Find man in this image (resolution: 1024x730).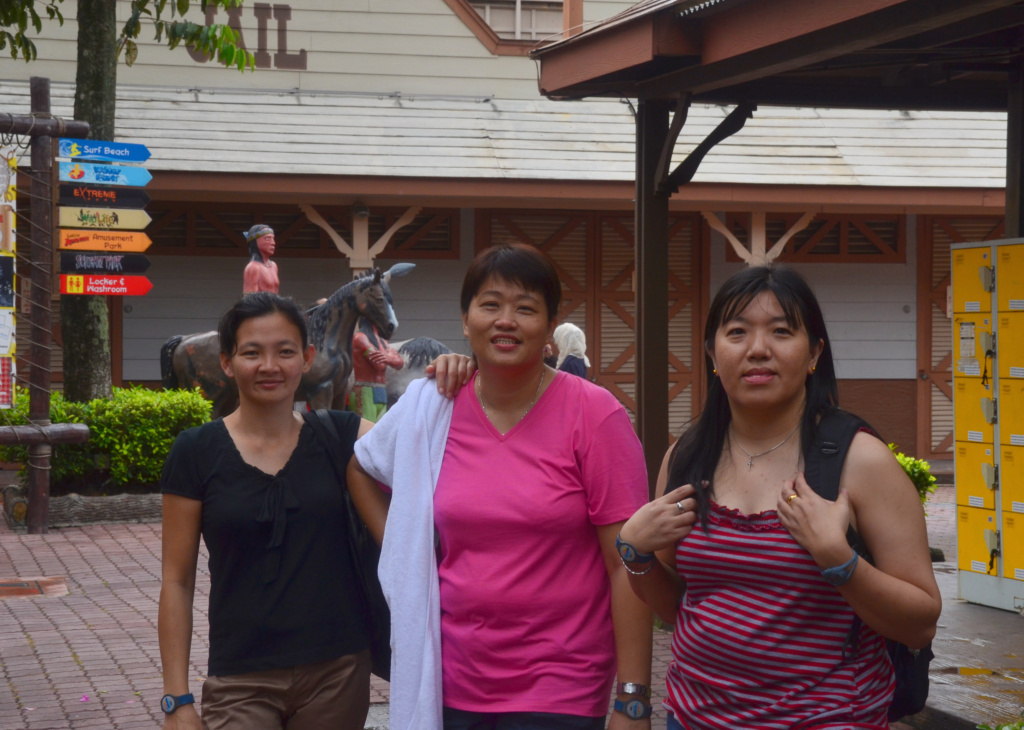
<box>241,222,281,295</box>.
